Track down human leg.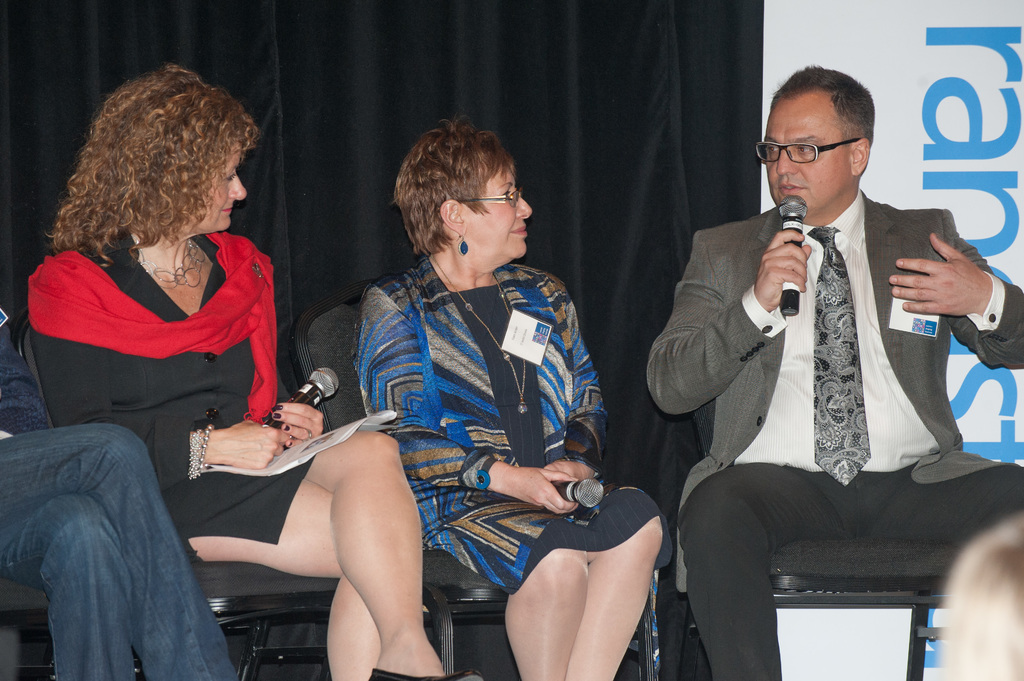
Tracked to Rect(4, 494, 143, 678).
